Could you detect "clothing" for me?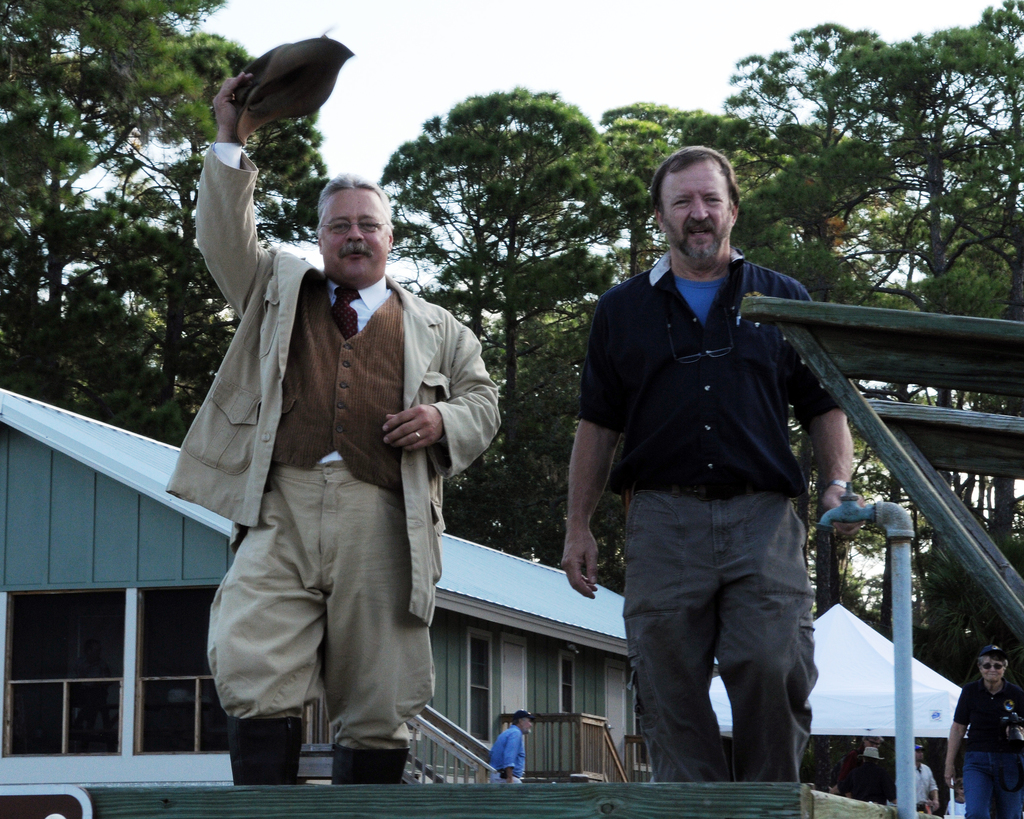
Detection result: x1=488 y1=727 x2=524 y2=779.
